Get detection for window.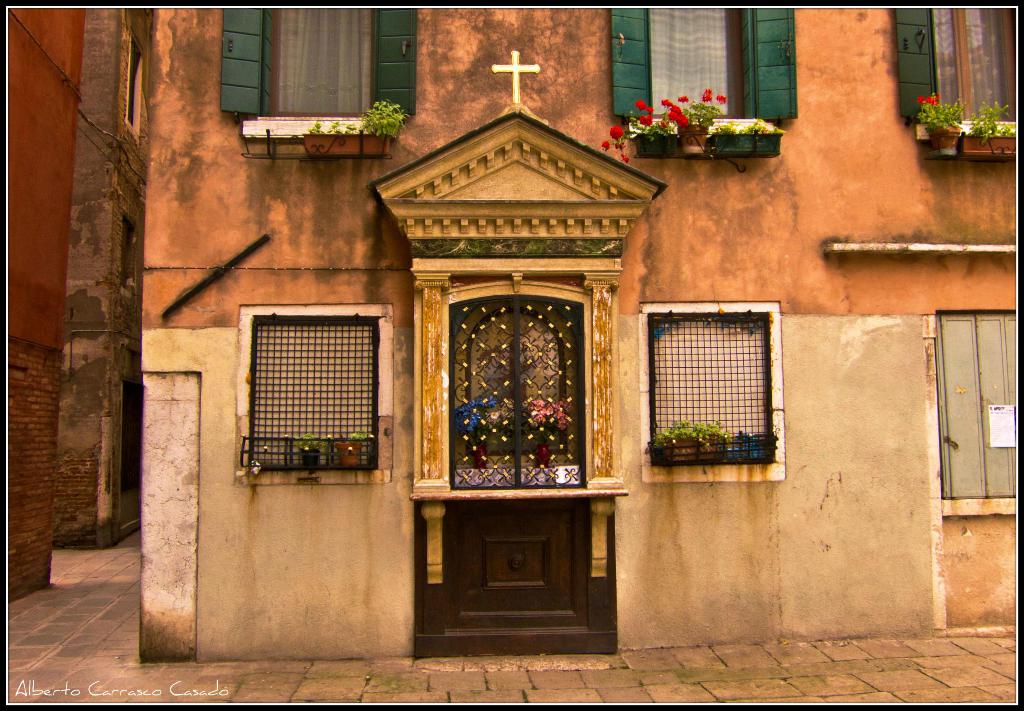
Detection: (653, 306, 770, 467).
